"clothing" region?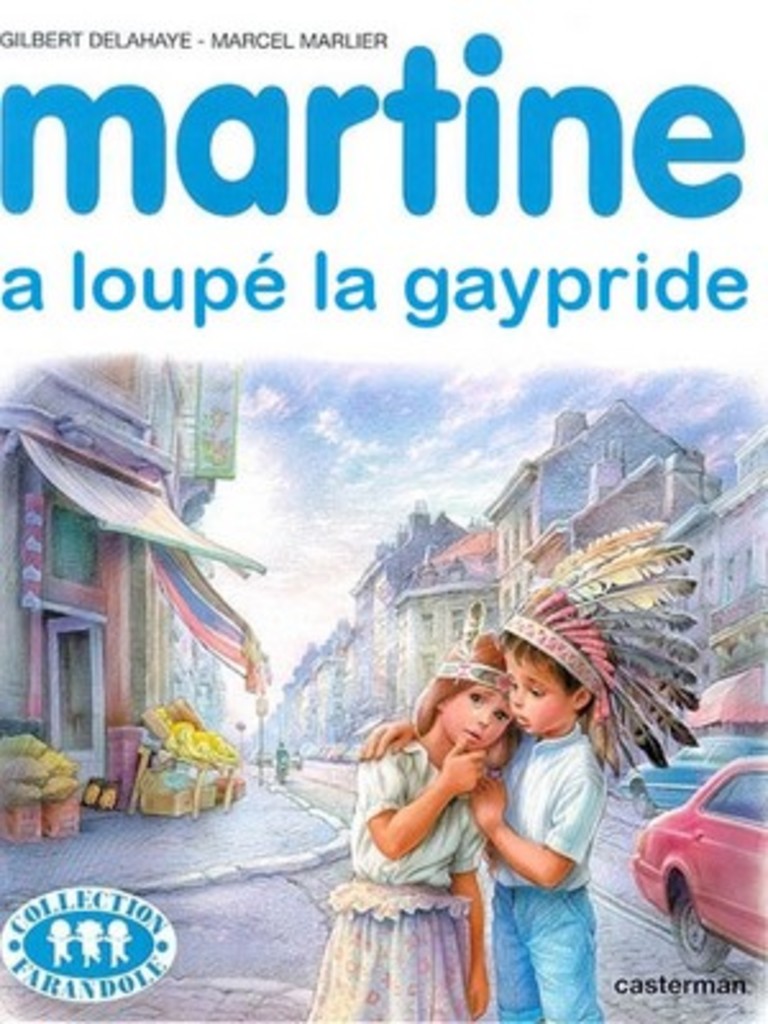
[297, 760, 492, 1001]
